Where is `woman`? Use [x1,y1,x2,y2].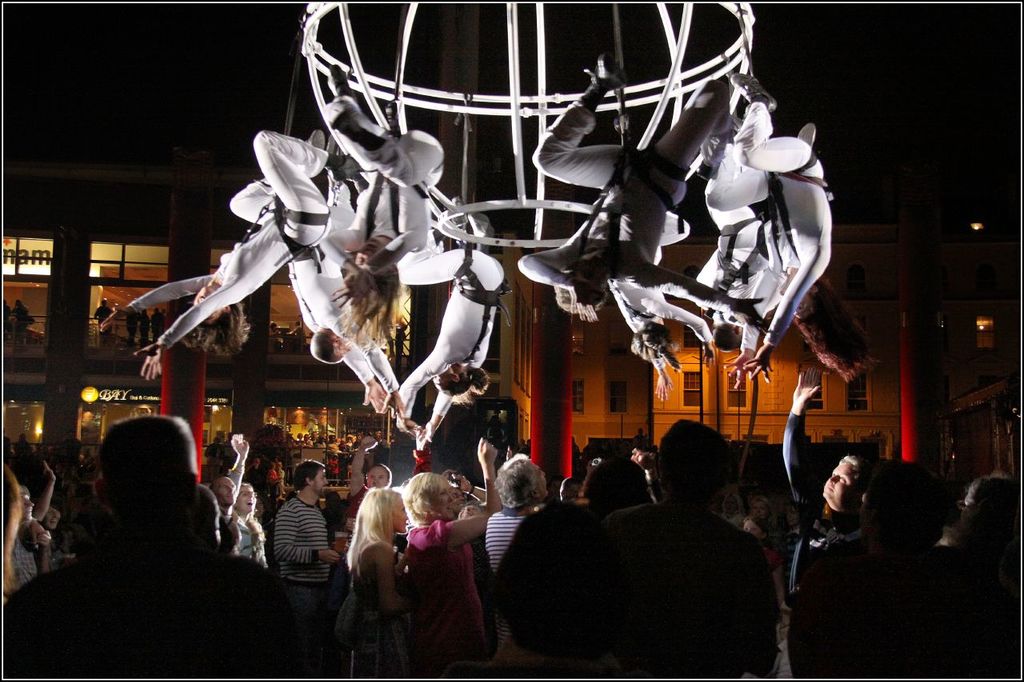
[319,61,447,353].
